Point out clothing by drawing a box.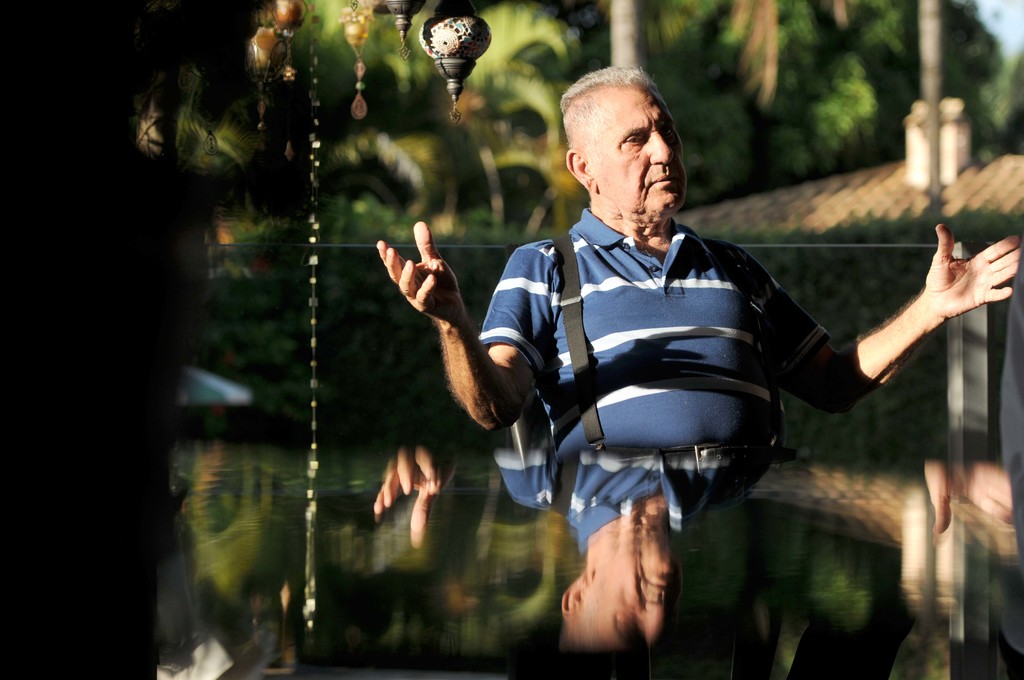
bbox=(484, 147, 863, 560).
